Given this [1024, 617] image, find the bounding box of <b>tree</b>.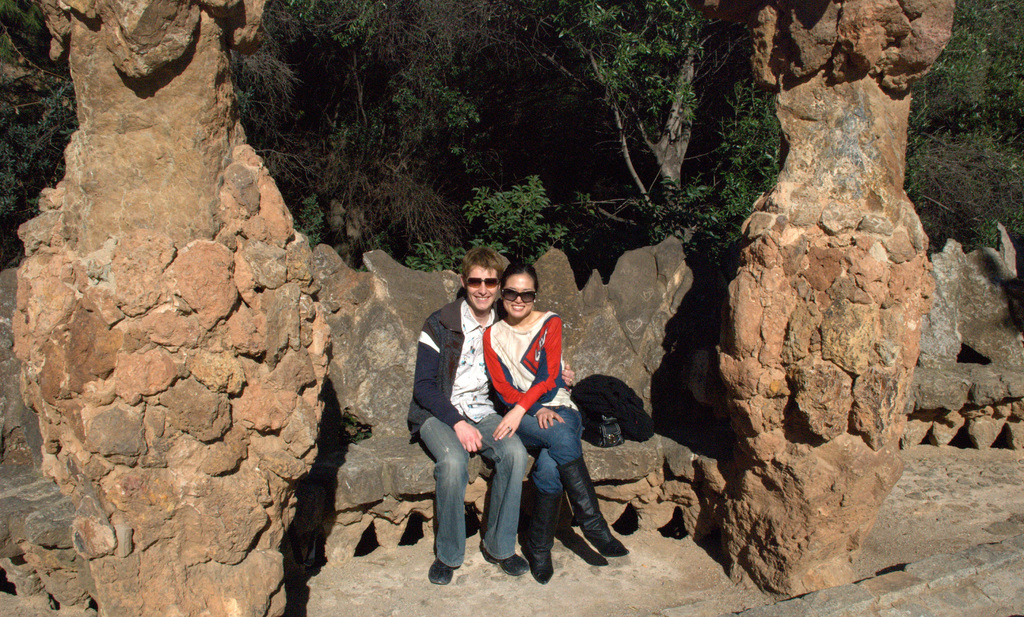
detection(514, 0, 717, 207).
